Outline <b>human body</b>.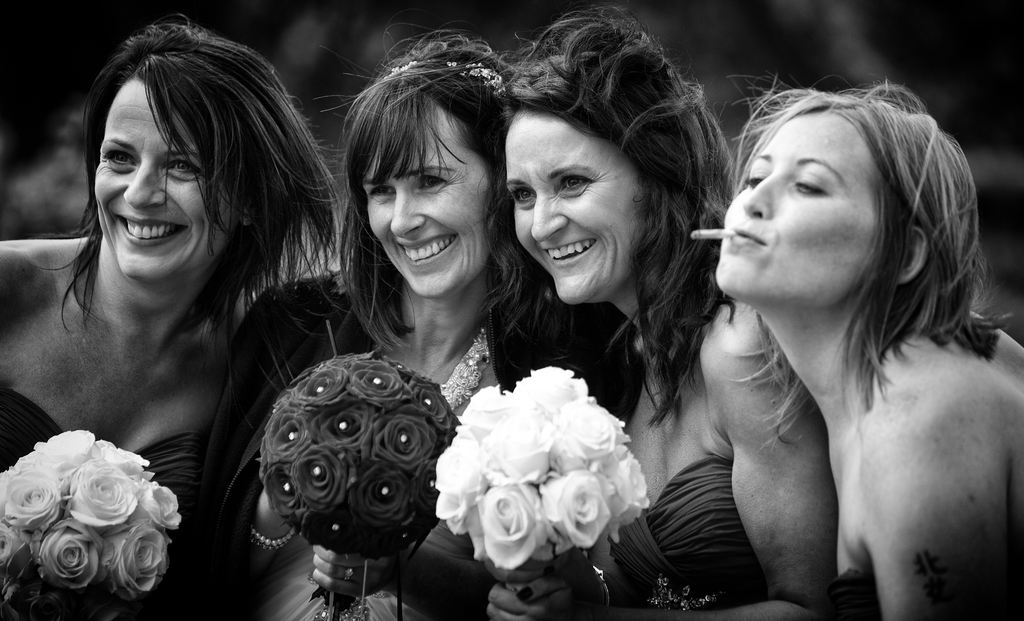
Outline: [641,99,1023,620].
